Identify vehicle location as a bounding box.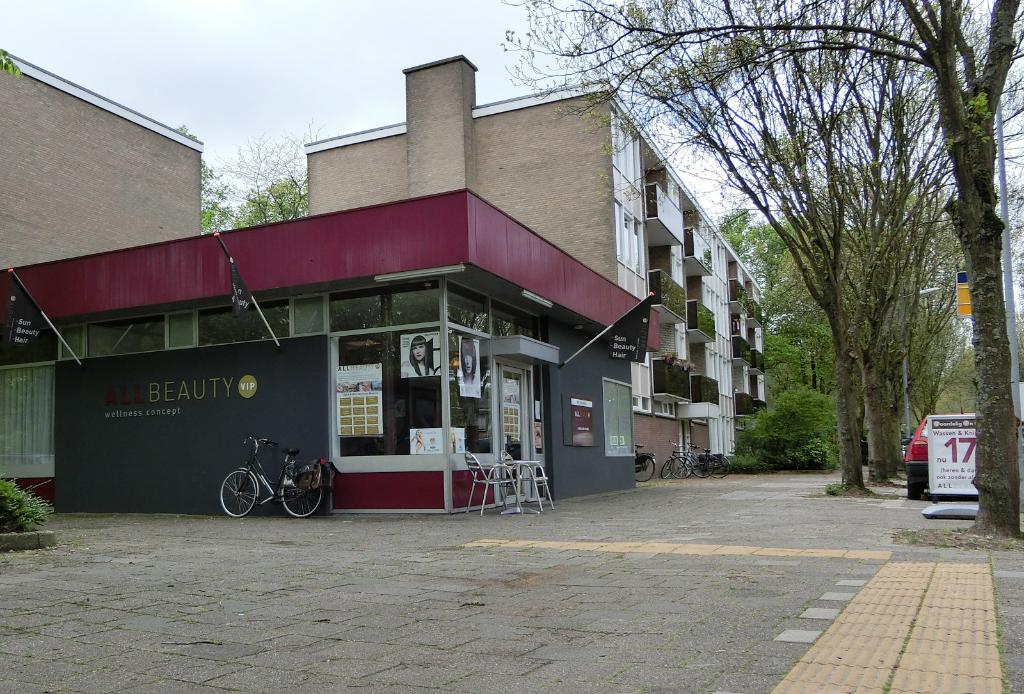
{"left": 220, "top": 433, "right": 339, "bottom": 519}.
